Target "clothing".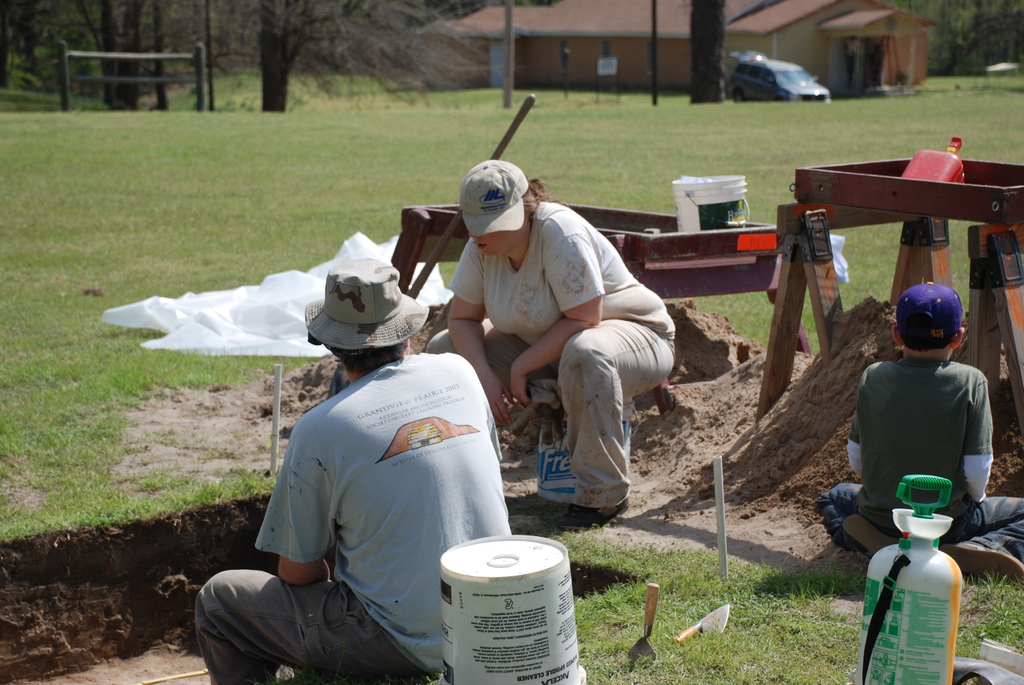
Target region: <box>428,201,676,507</box>.
